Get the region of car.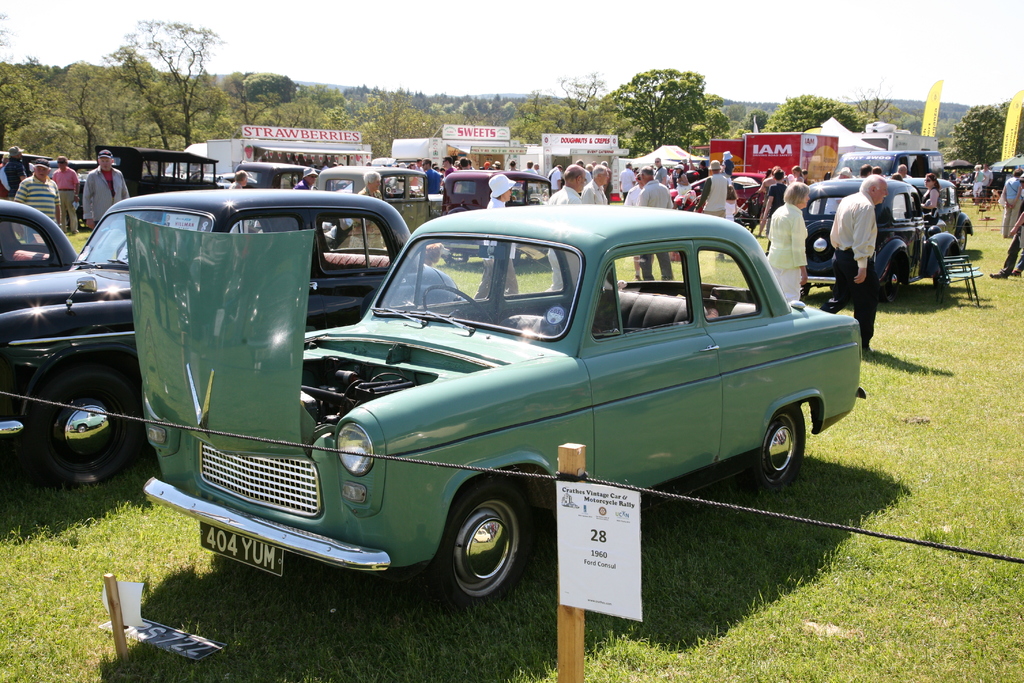
(x1=434, y1=165, x2=548, y2=218).
